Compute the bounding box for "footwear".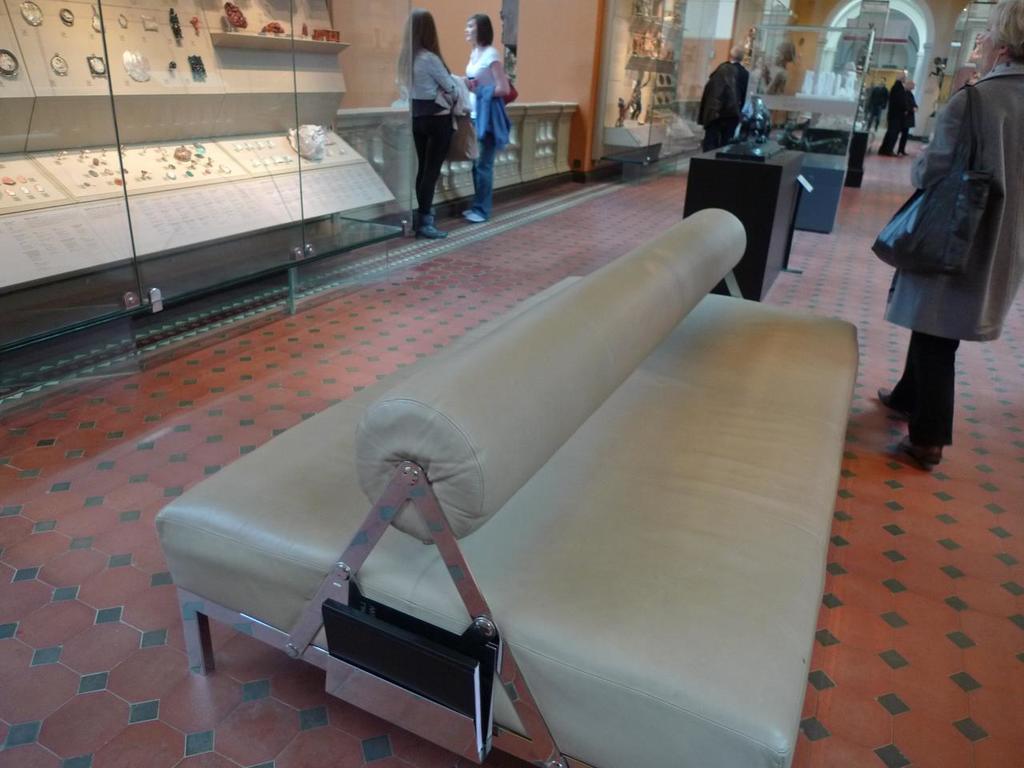
(left=458, top=204, right=467, bottom=212).
